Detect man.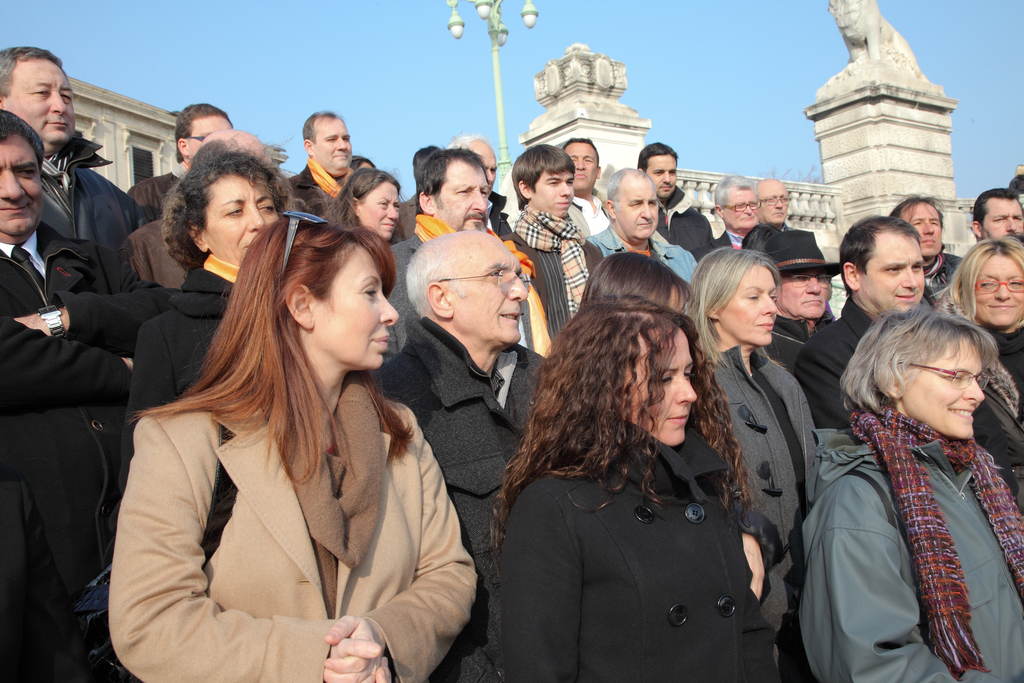
Detected at box=[0, 115, 160, 682].
